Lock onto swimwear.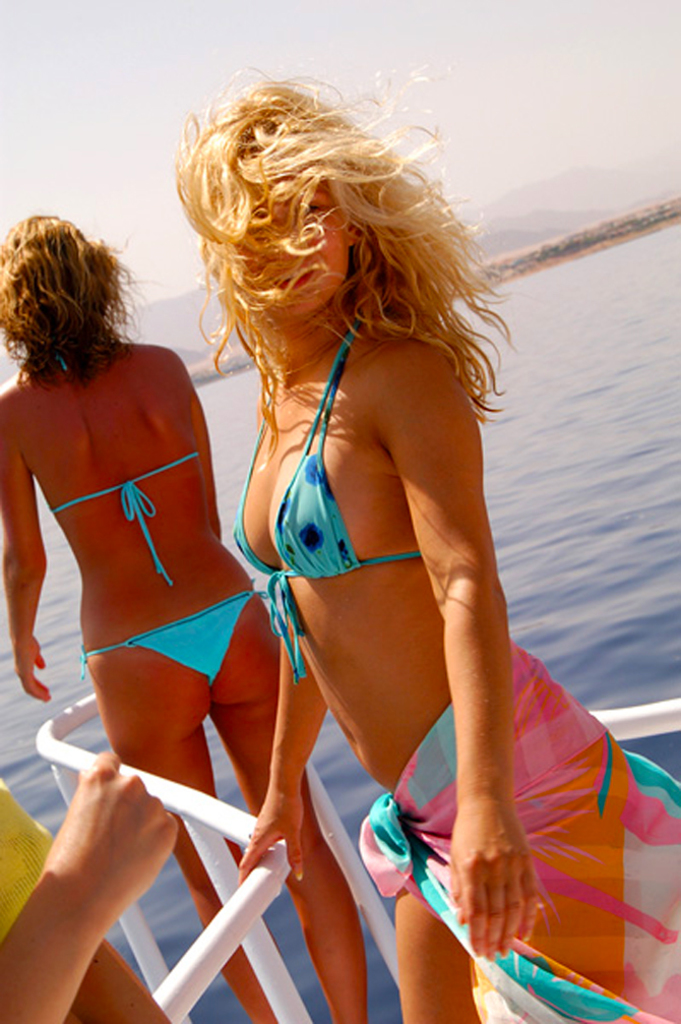
Locked: [225,321,428,688].
